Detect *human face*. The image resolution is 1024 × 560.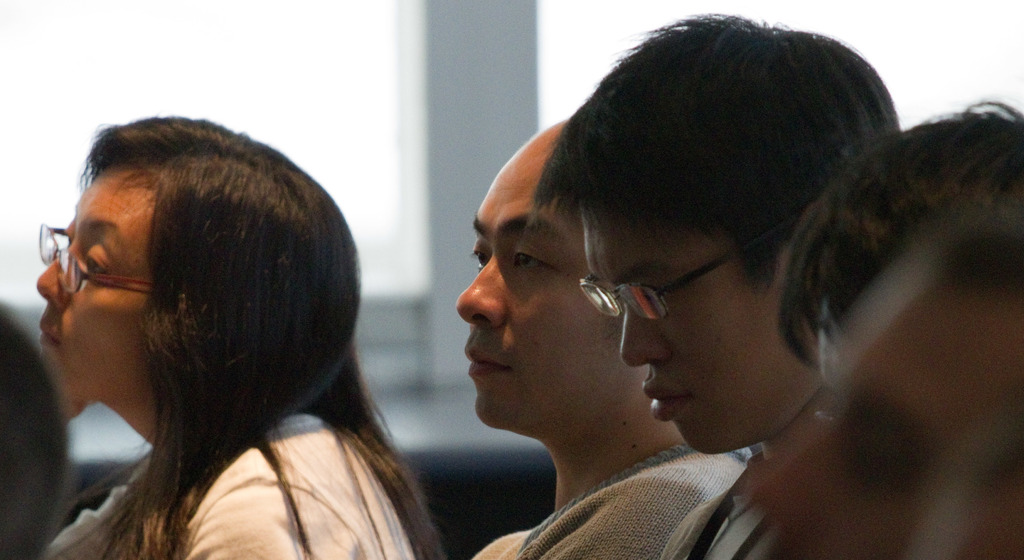
(584, 203, 824, 454).
